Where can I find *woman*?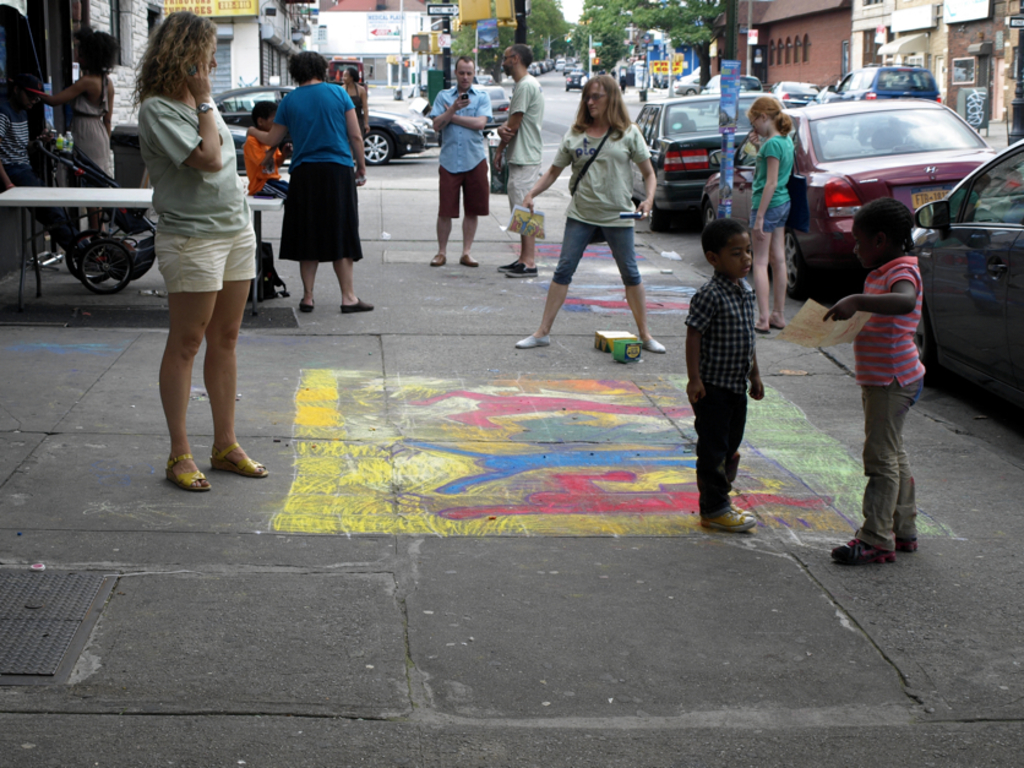
You can find it at x1=33, y1=26, x2=118, y2=246.
